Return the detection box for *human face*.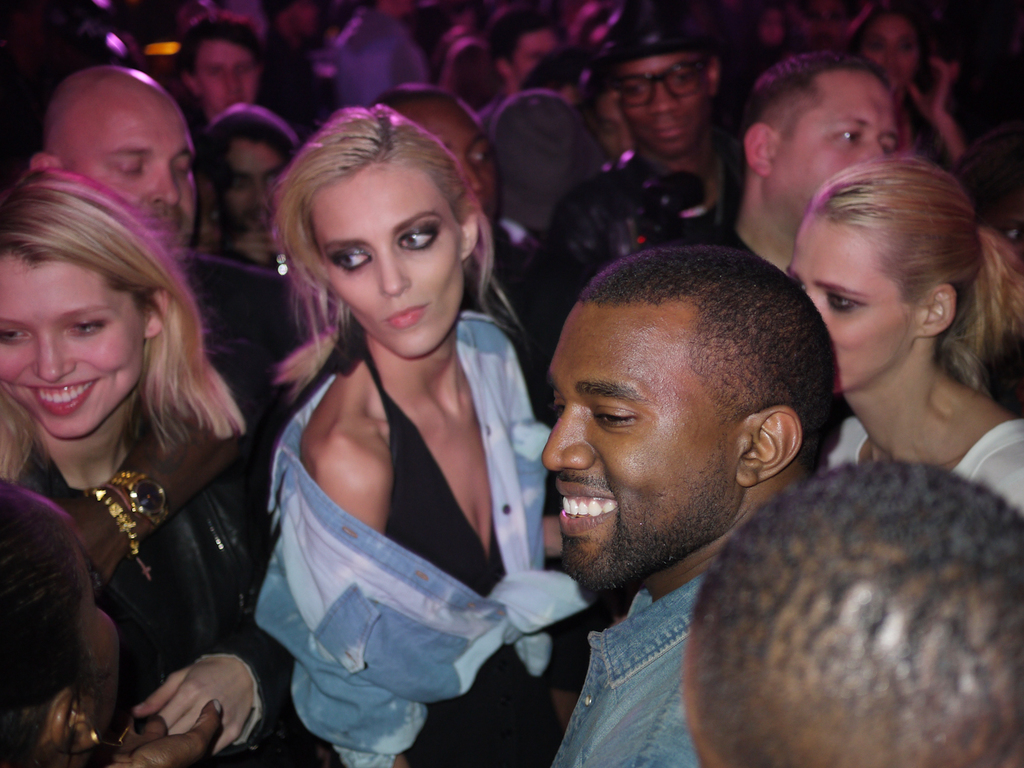
[766, 65, 894, 215].
